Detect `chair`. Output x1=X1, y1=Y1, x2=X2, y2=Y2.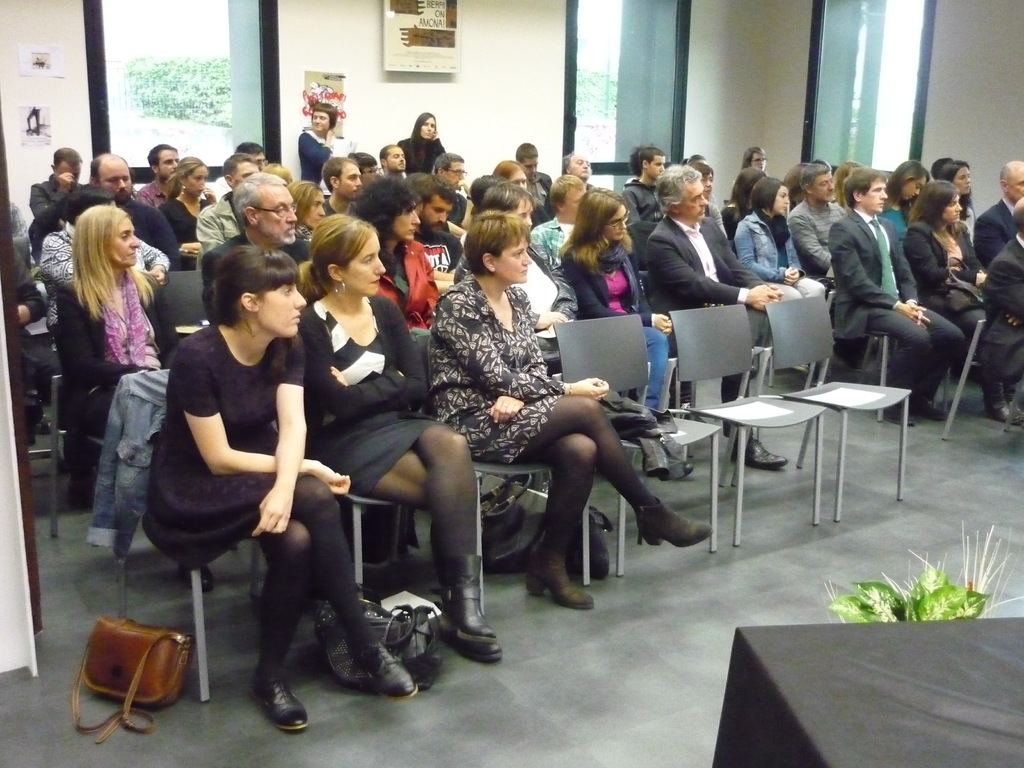
x1=415, y1=332, x2=593, y2=614.
